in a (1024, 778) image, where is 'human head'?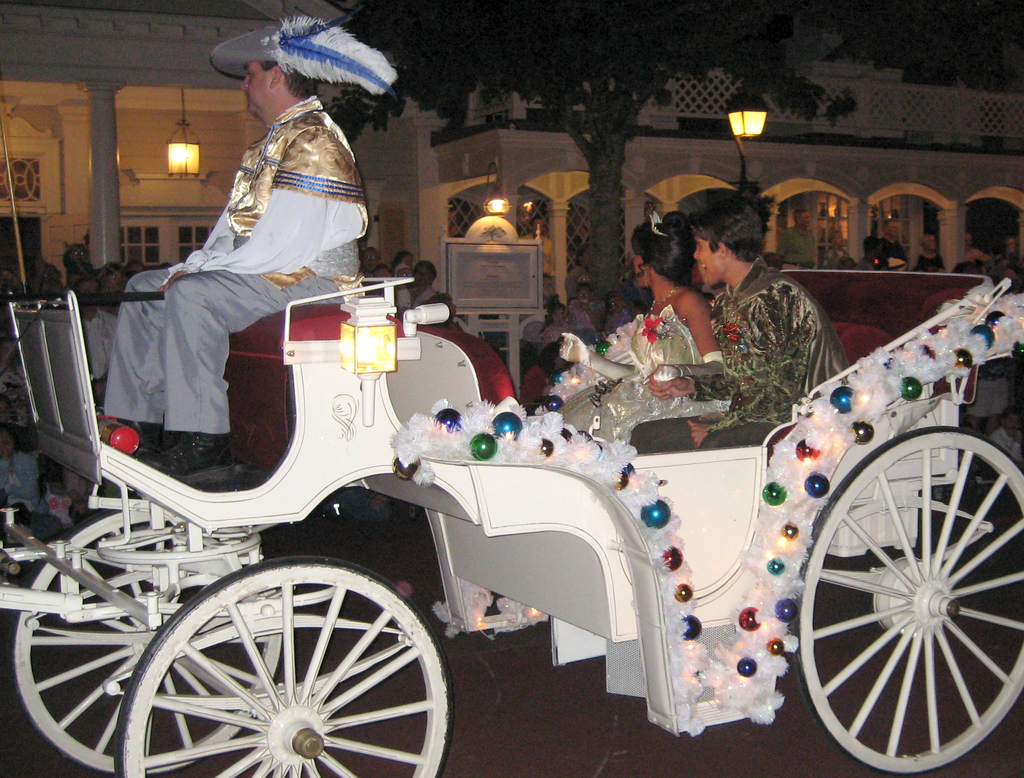
362:246:376:264.
